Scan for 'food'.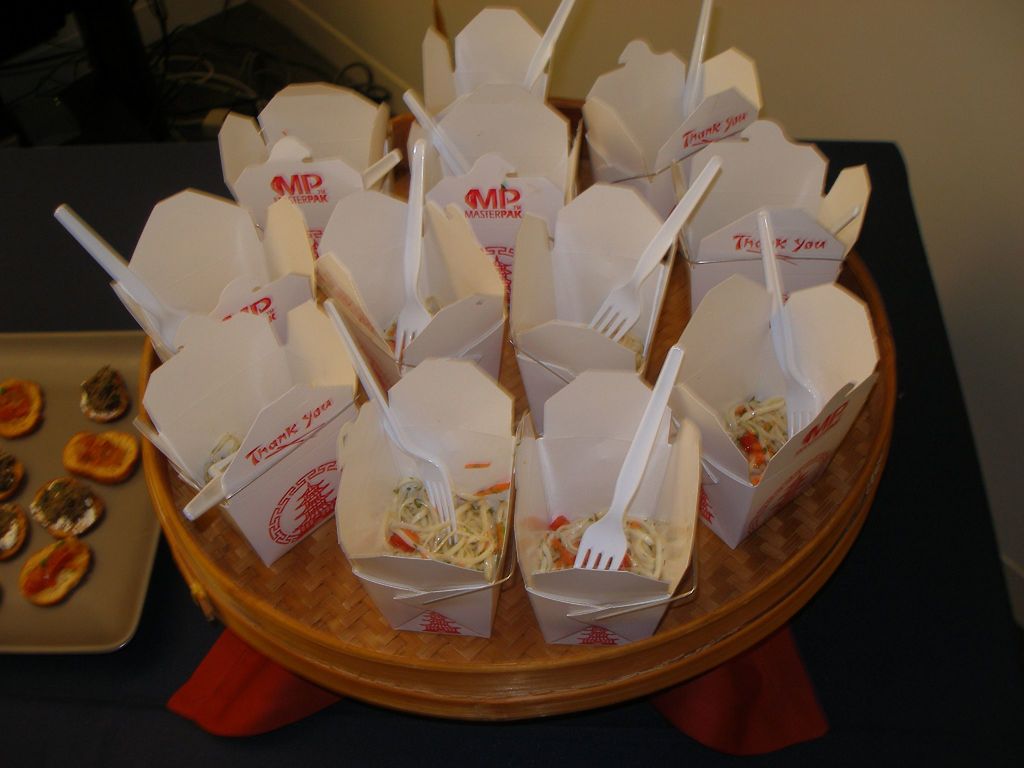
Scan result: pyautogui.locateOnScreen(202, 426, 244, 486).
